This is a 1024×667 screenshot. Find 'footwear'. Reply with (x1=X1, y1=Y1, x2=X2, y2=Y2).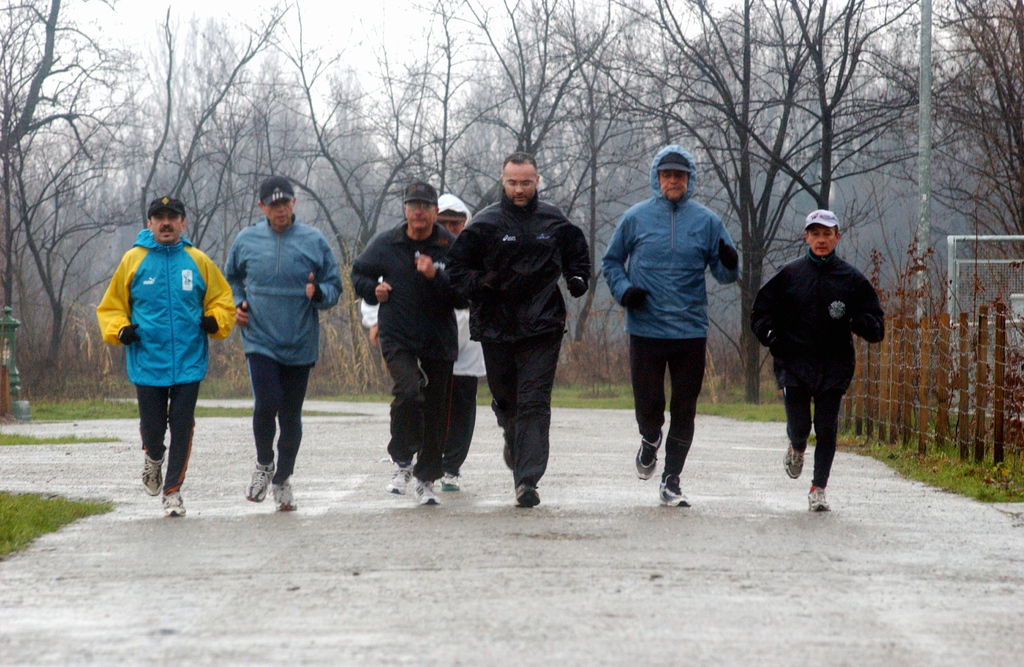
(x1=511, y1=480, x2=541, y2=511).
